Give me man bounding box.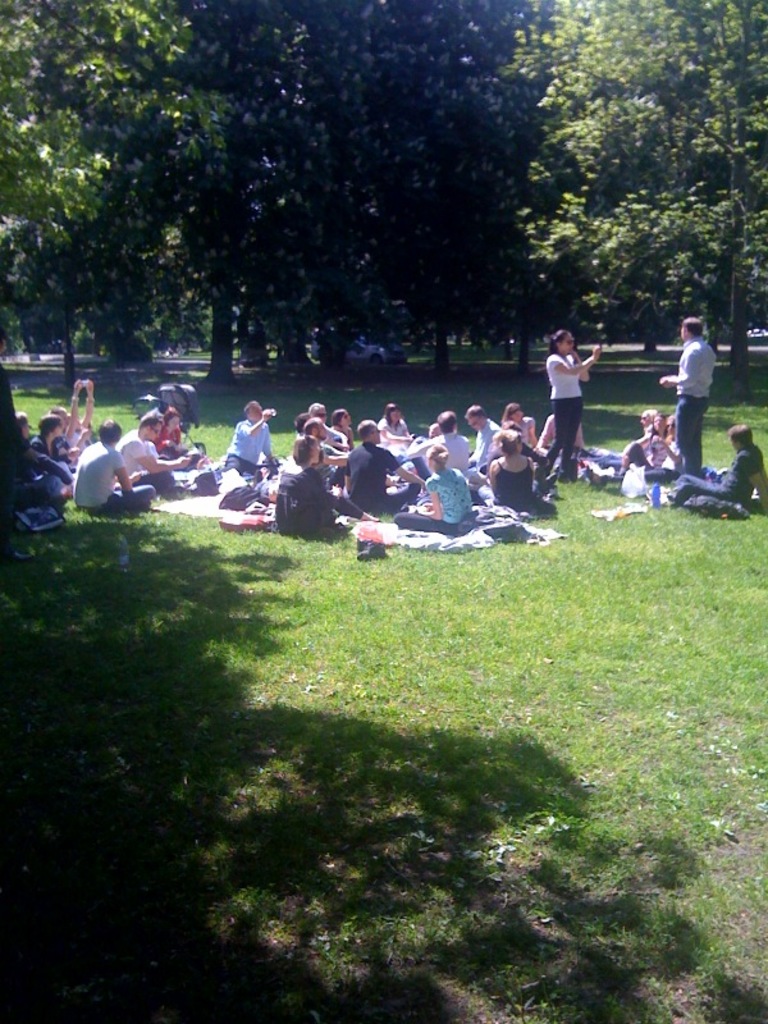
pyautogui.locateOnScreen(468, 403, 513, 467).
